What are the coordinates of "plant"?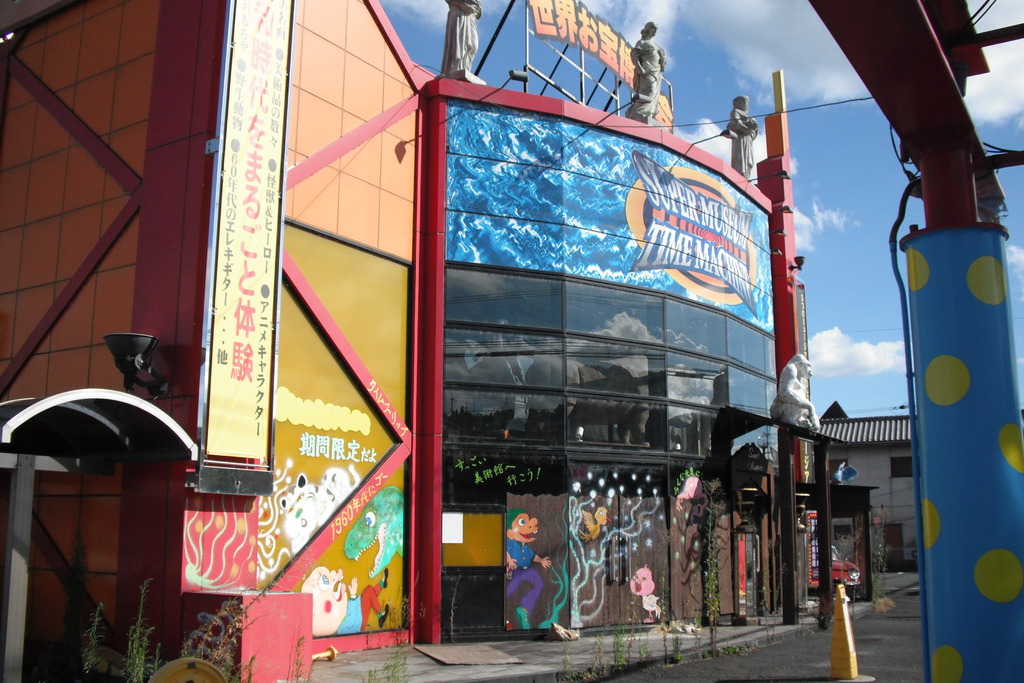
[left=614, top=628, right=626, bottom=673].
